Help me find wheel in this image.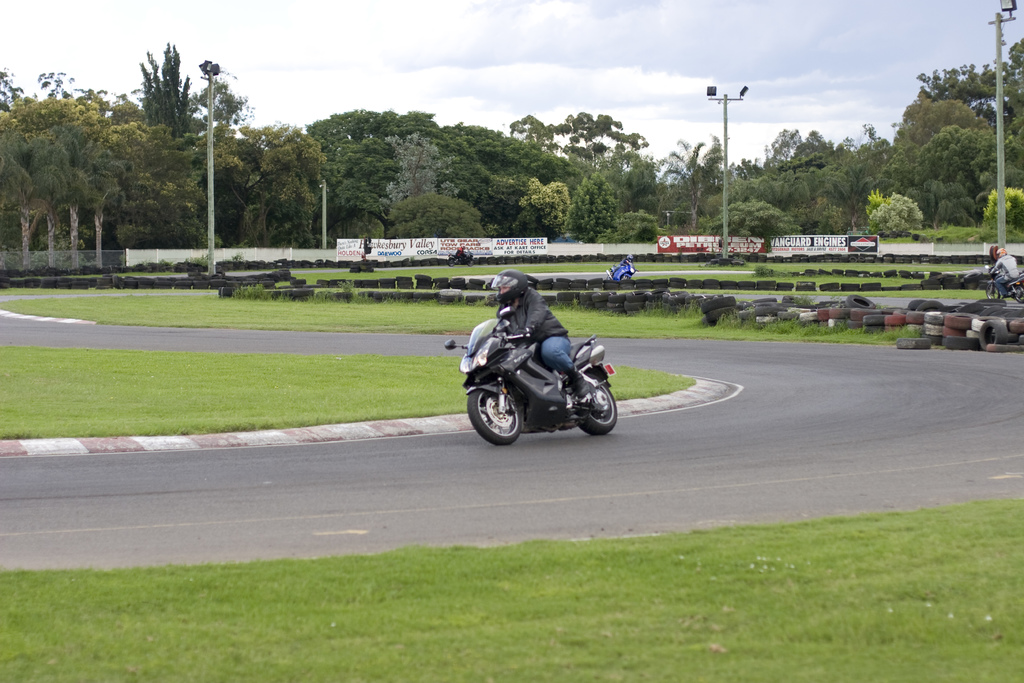
Found it: <bbox>462, 259, 475, 265</bbox>.
